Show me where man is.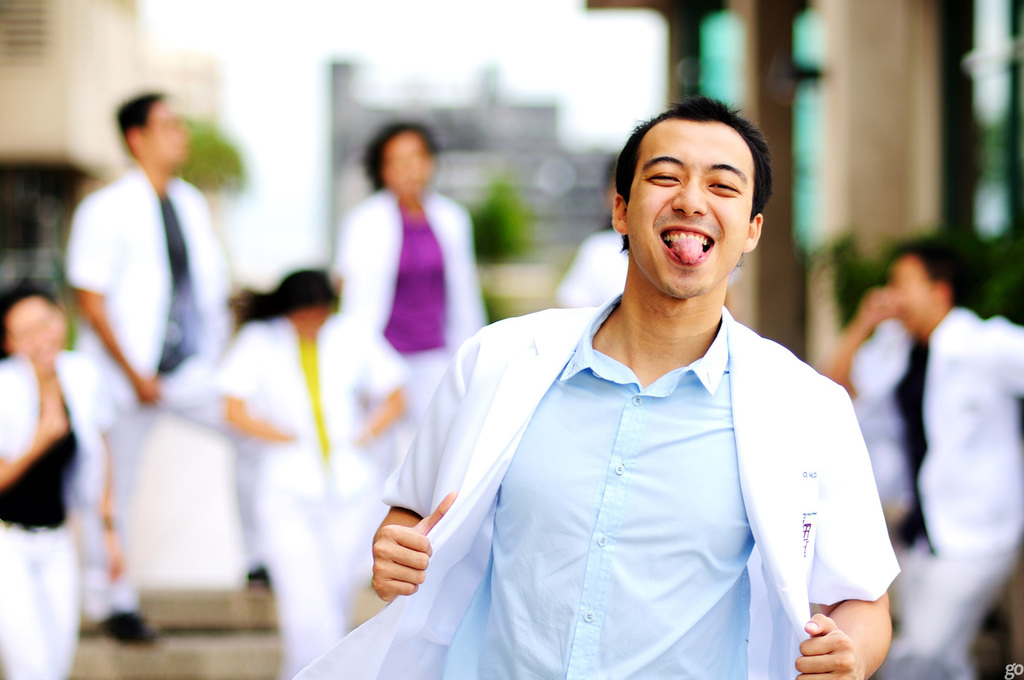
man is at select_region(351, 115, 903, 661).
